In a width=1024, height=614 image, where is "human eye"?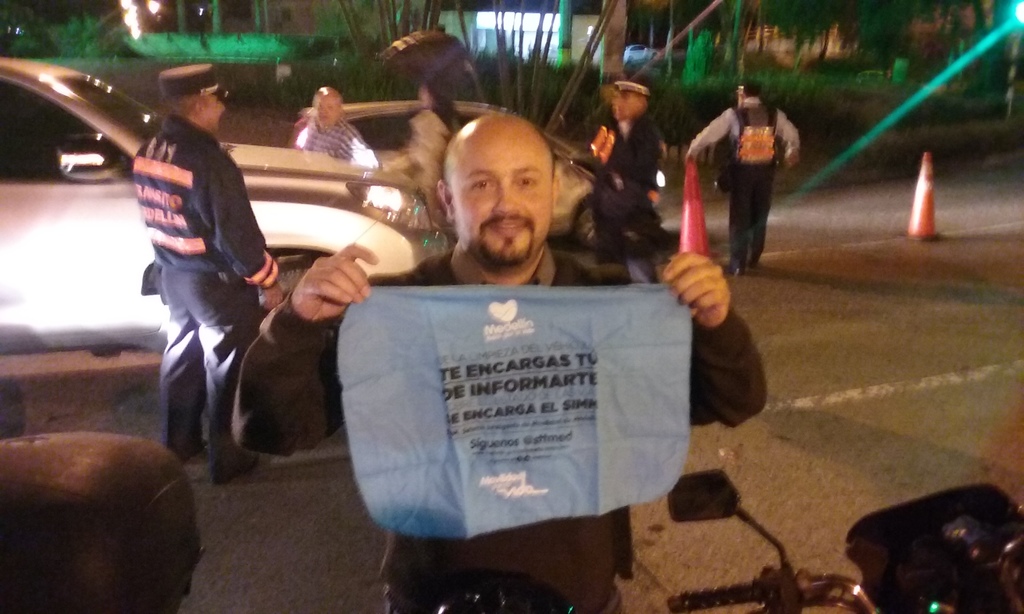
(x1=470, y1=175, x2=502, y2=195).
